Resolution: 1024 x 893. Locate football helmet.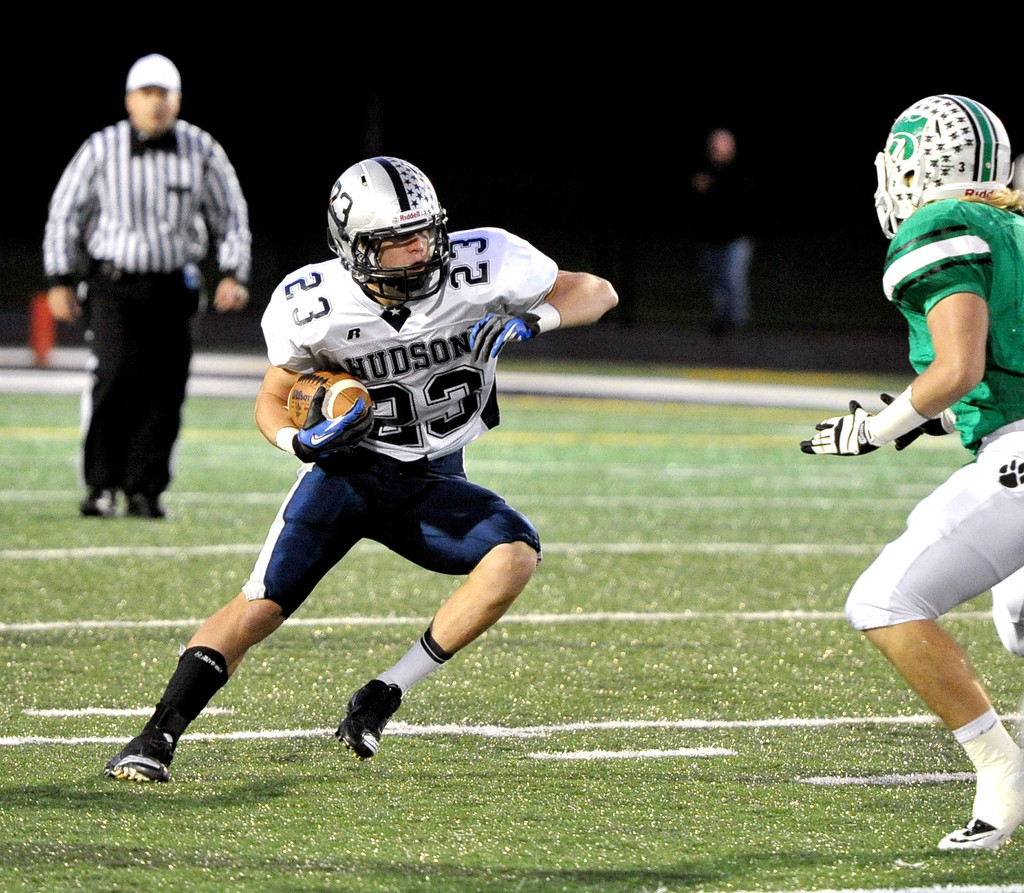
312:140:452:299.
